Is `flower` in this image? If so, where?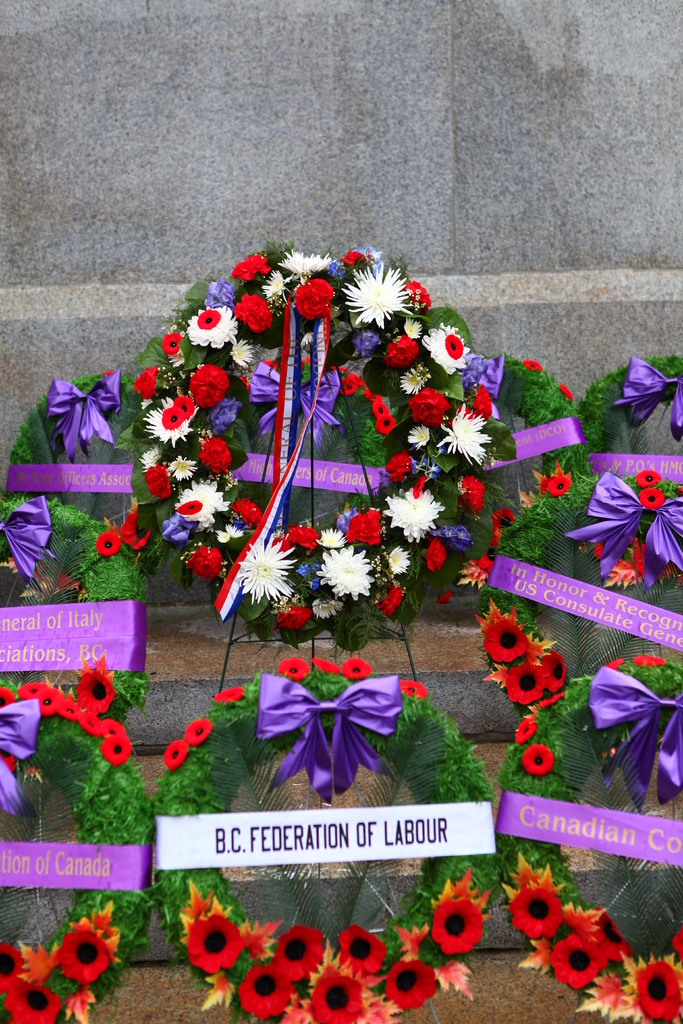
Yes, at l=637, t=959, r=682, b=1023.
